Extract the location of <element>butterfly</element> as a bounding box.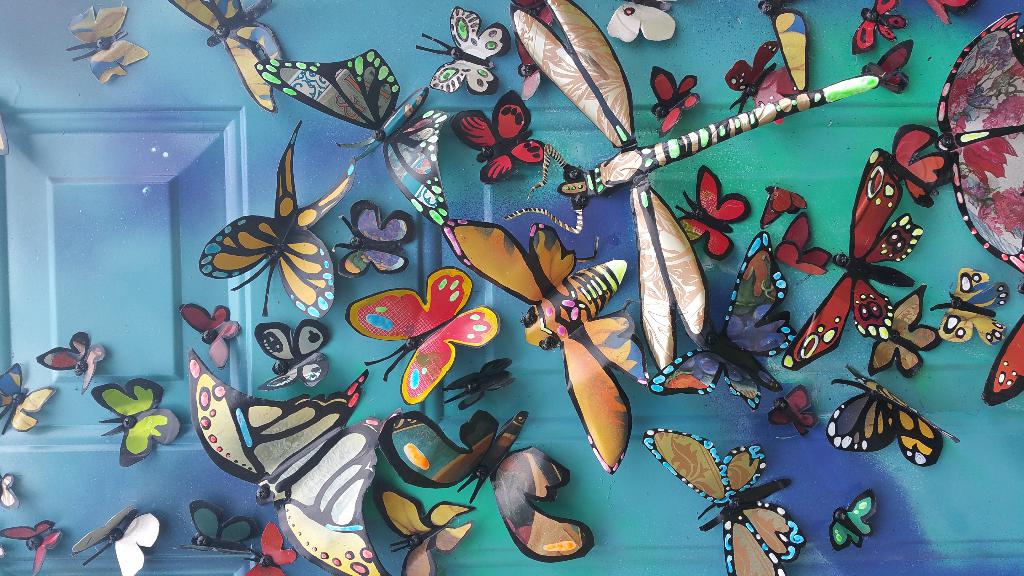
330/198/413/278.
